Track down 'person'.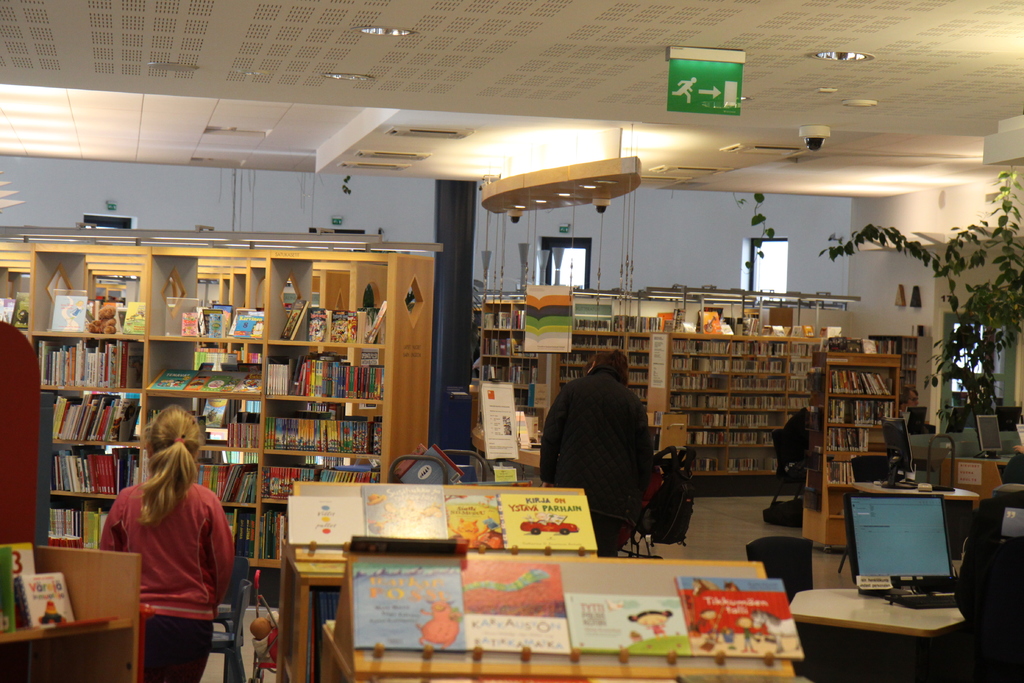
Tracked to [x1=96, y1=402, x2=234, y2=682].
